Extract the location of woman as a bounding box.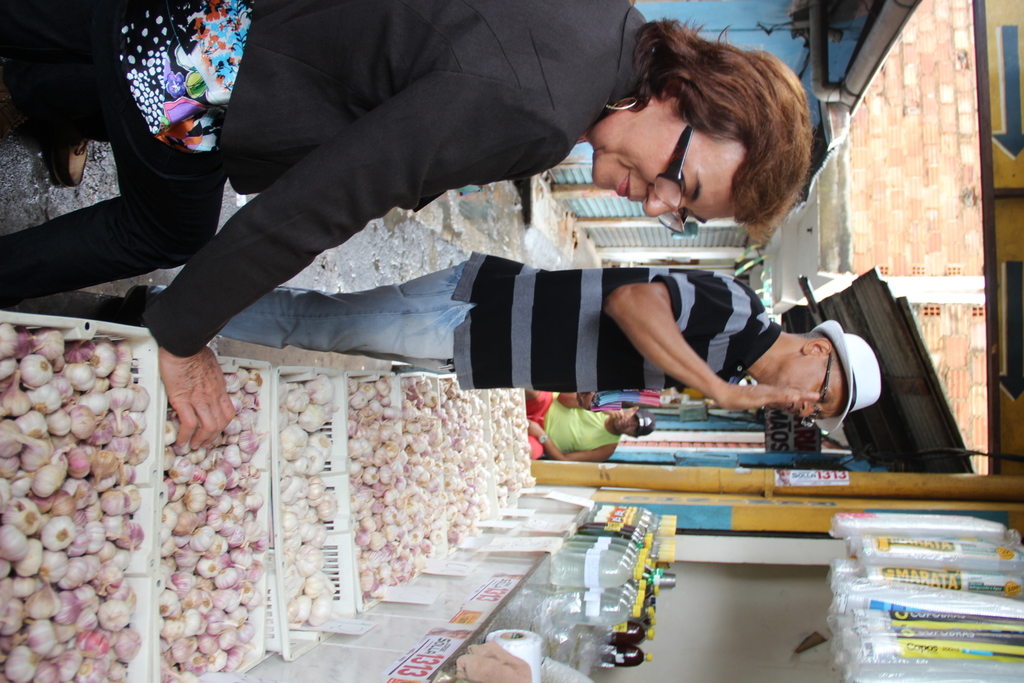
{"left": 0, "top": 4, "right": 805, "bottom": 446}.
